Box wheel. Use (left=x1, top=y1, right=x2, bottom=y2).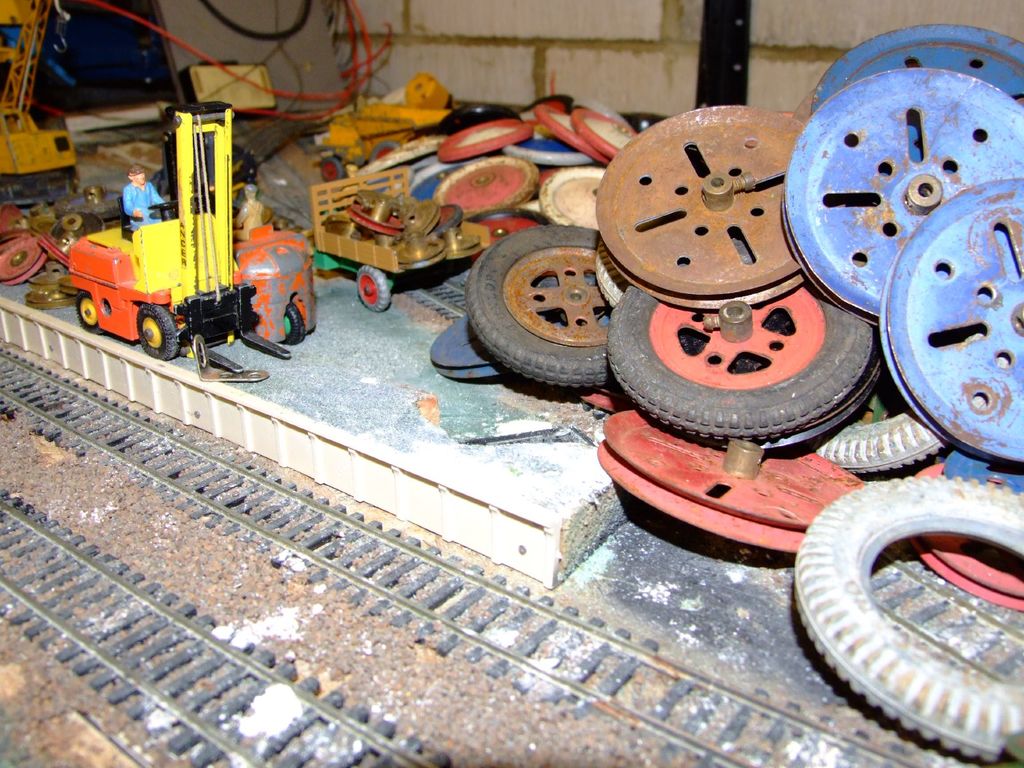
(left=75, top=292, right=103, bottom=331).
